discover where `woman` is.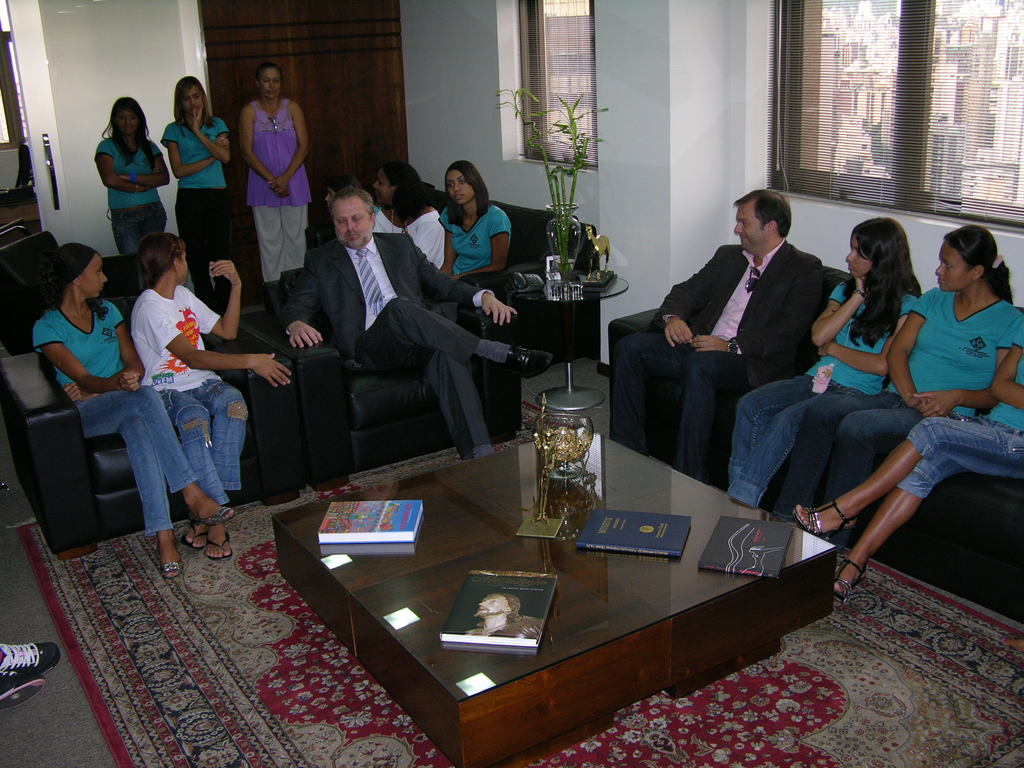
Discovered at [left=433, top=153, right=524, bottom=275].
